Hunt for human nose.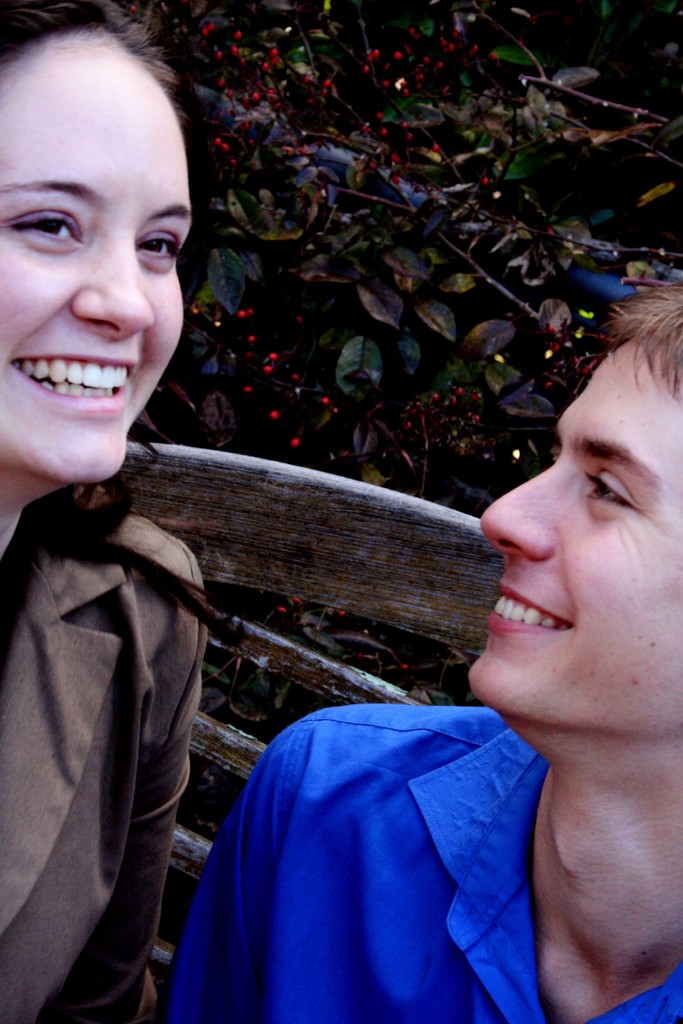
Hunted down at detection(69, 236, 157, 342).
